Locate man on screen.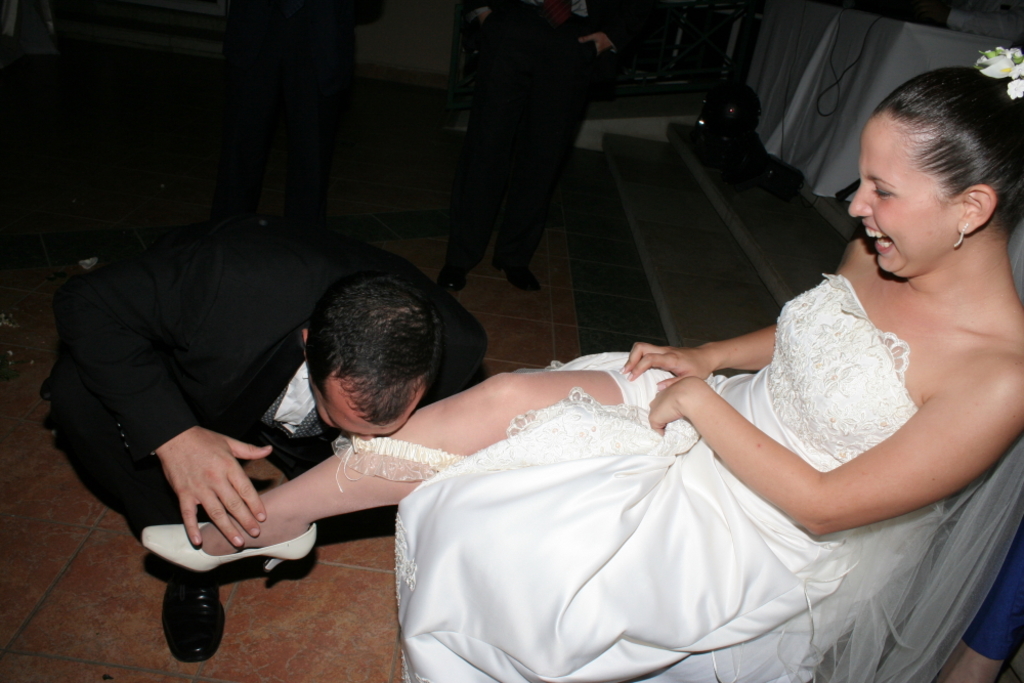
On screen at l=427, t=0, r=646, b=292.
